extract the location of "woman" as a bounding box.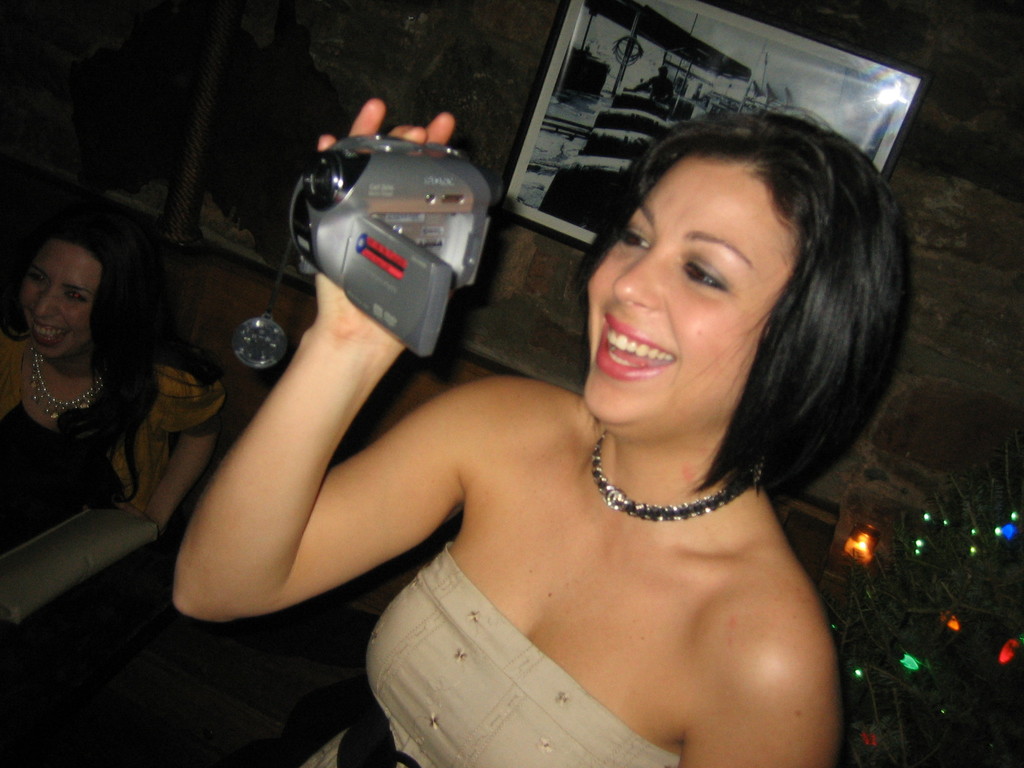
x1=237, y1=77, x2=936, y2=767.
